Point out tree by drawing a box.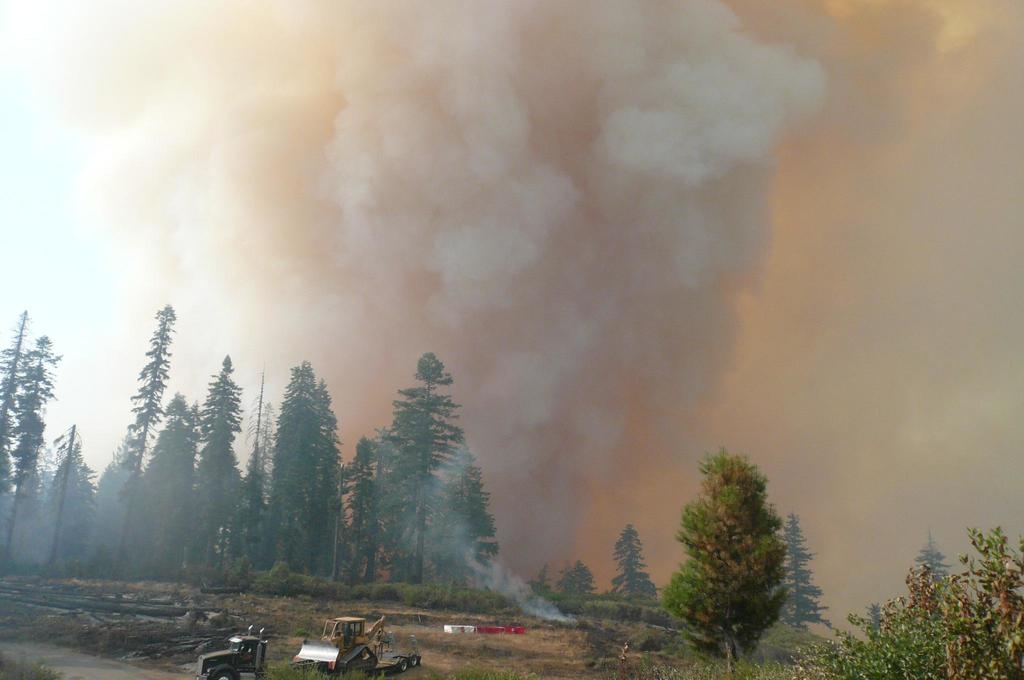
664:449:770:670.
